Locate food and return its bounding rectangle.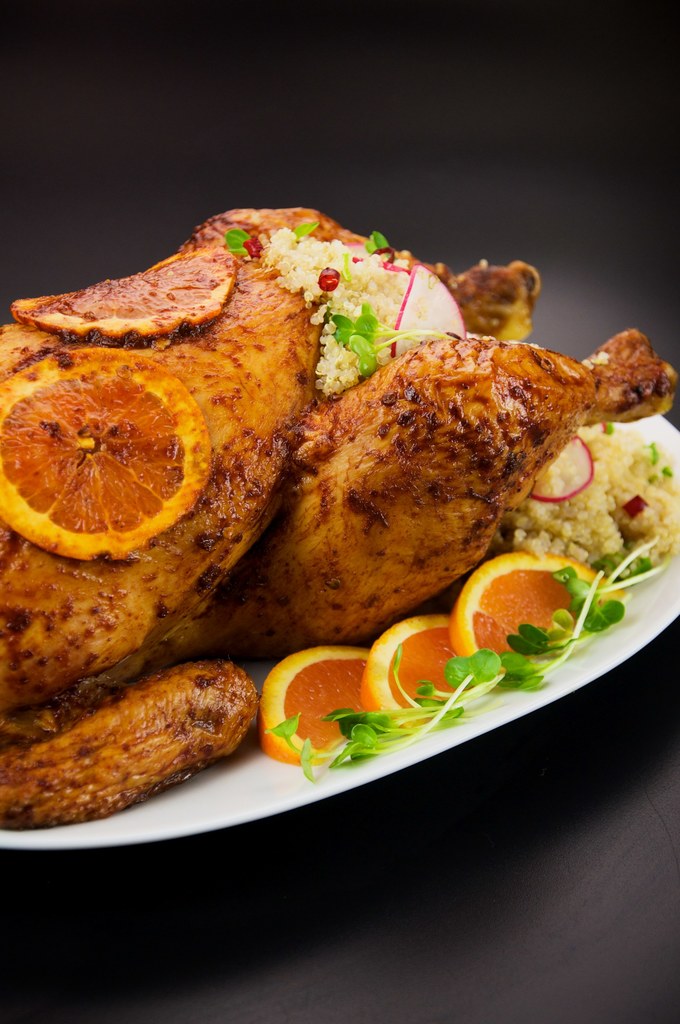
pyautogui.locateOnScreen(13, 655, 264, 813).
